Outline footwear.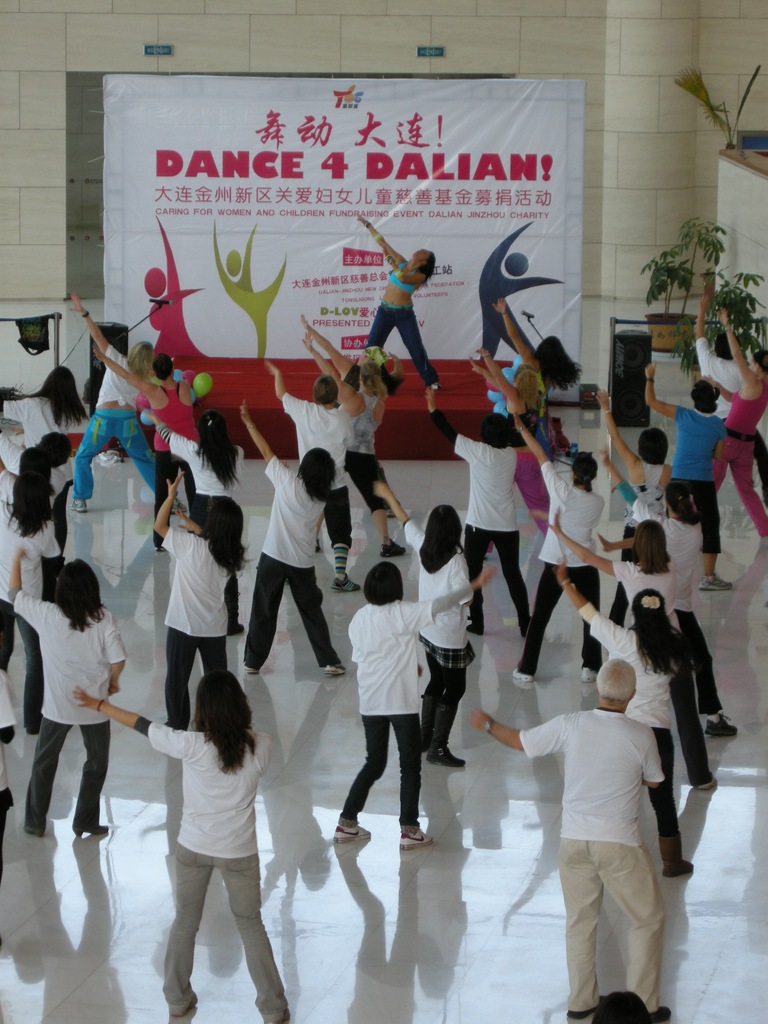
Outline: {"left": 424, "top": 744, "right": 464, "bottom": 770}.
